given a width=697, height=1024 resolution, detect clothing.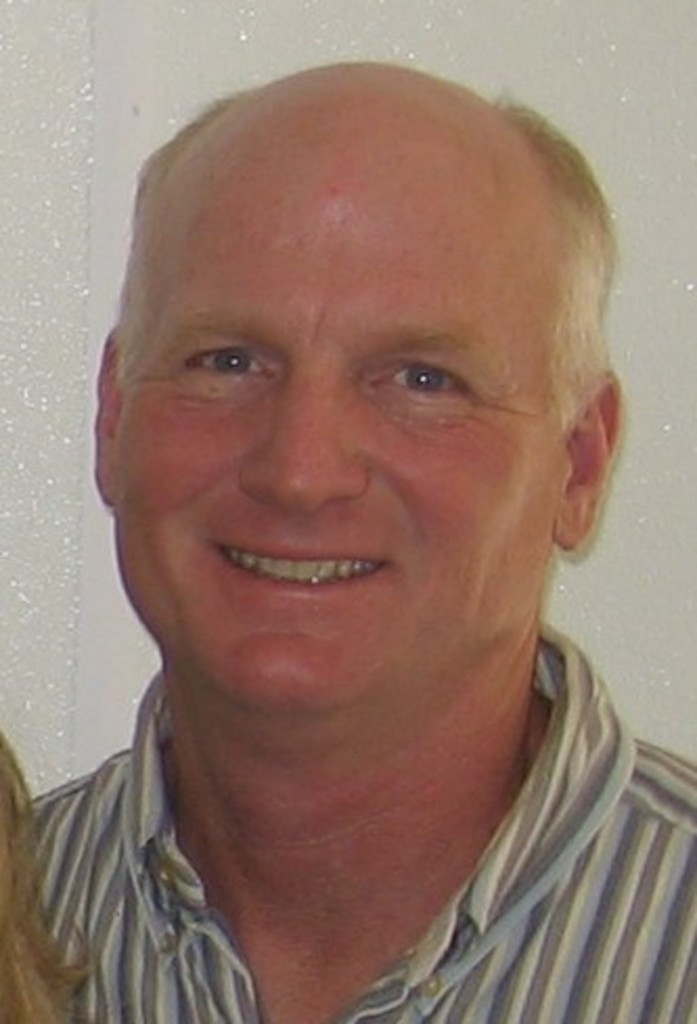
<box>0,601,695,1022</box>.
